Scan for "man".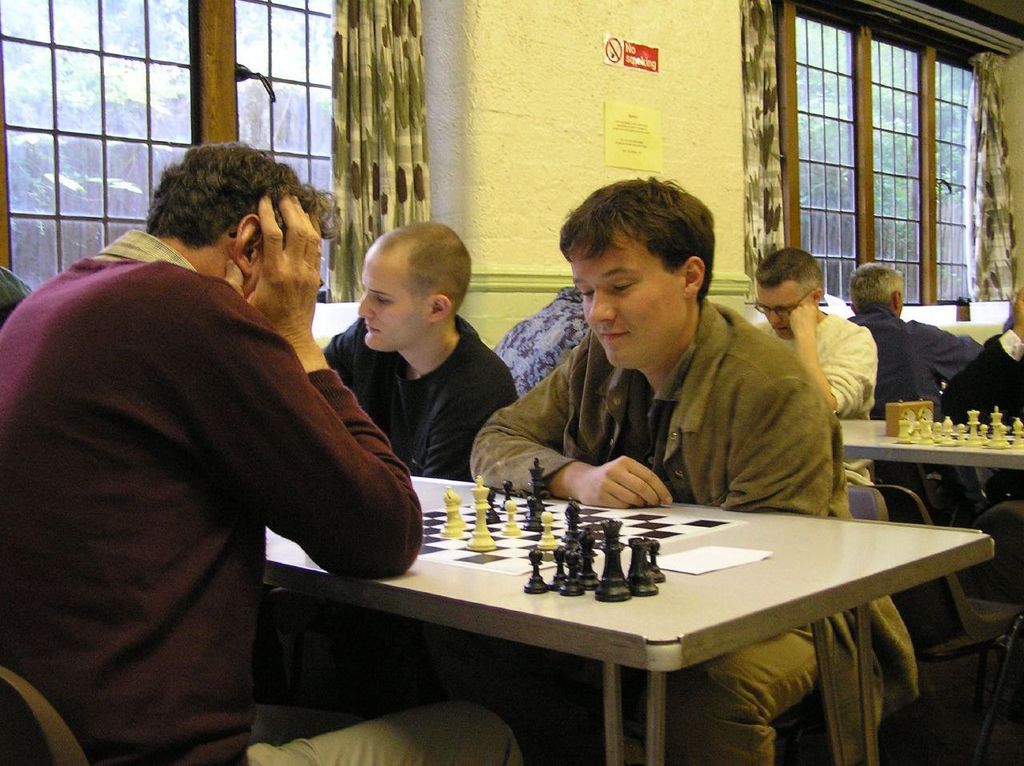
Scan result: [x1=846, y1=265, x2=984, y2=484].
